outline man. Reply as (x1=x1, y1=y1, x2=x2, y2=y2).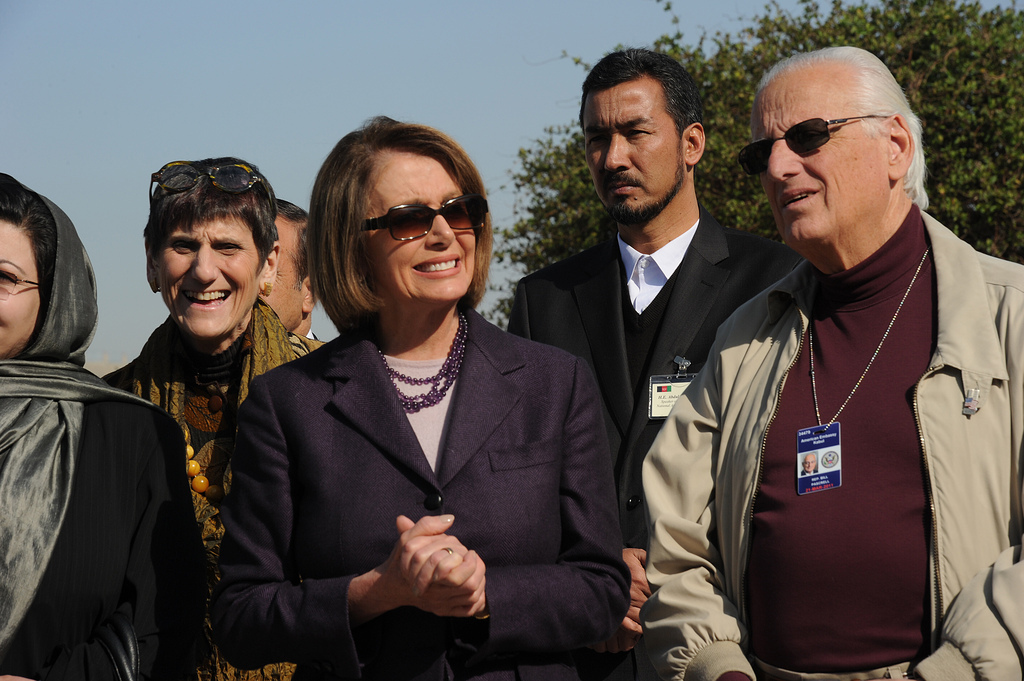
(x1=624, y1=39, x2=1023, y2=680).
